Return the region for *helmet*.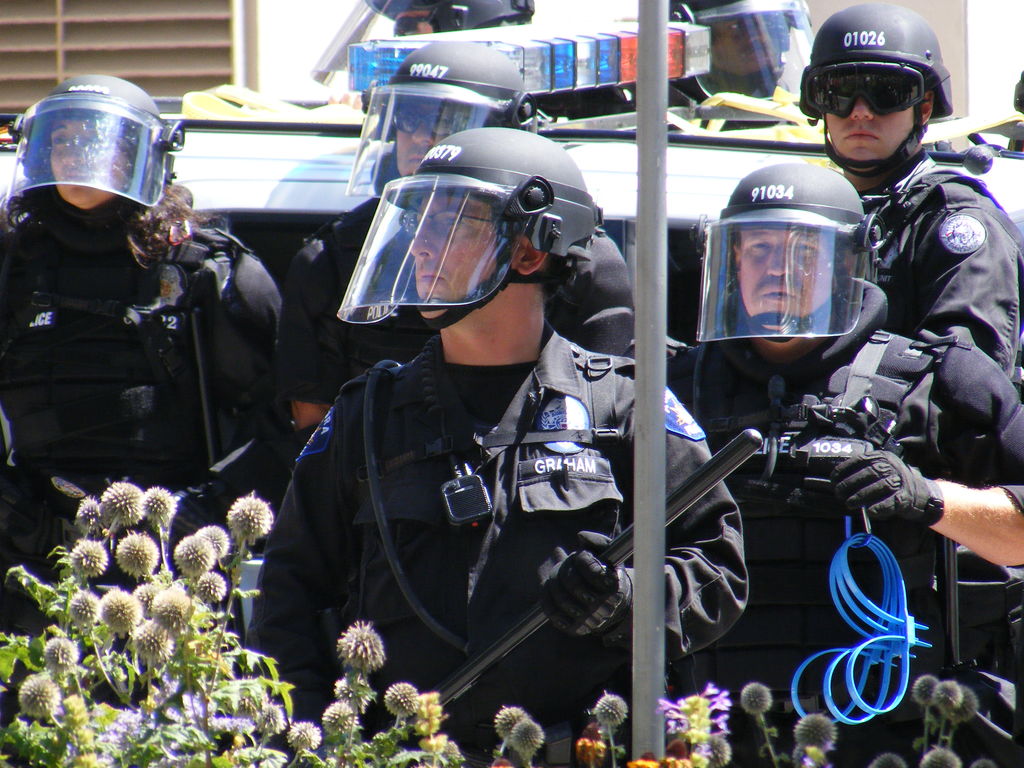
(x1=306, y1=0, x2=540, y2=93).
